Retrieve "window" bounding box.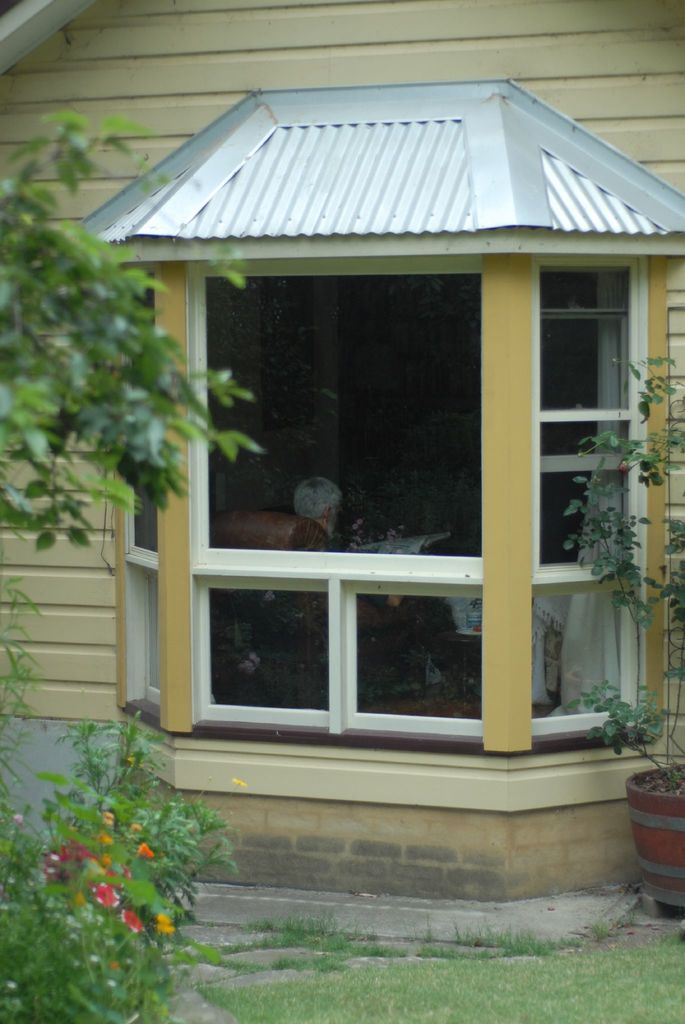
Bounding box: box=[538, 257, 652, 748].
